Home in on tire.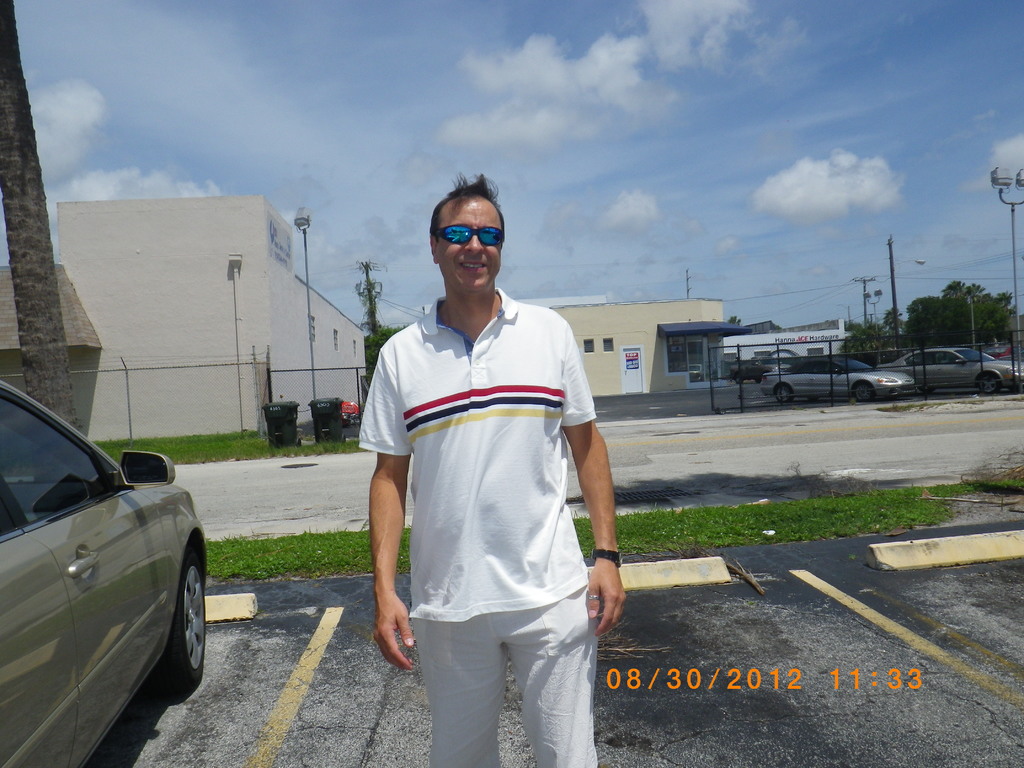
Homed in at detection(851, 380, 872, 403).
